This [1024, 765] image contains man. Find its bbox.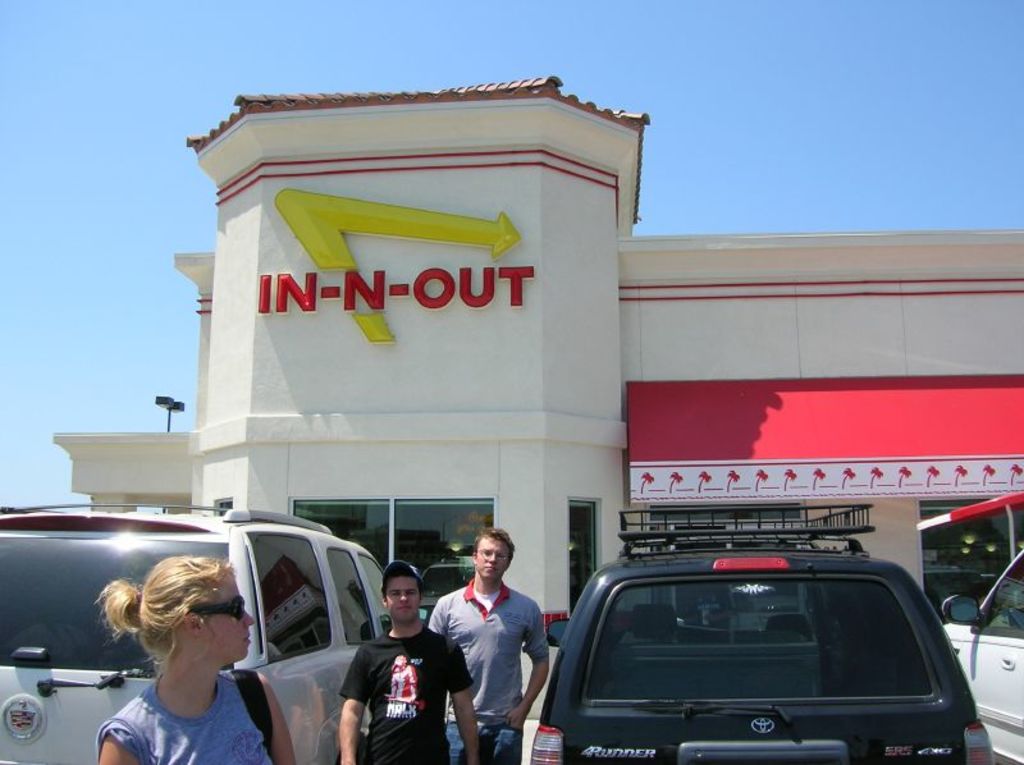
locate(334, 558, 481, 764).
